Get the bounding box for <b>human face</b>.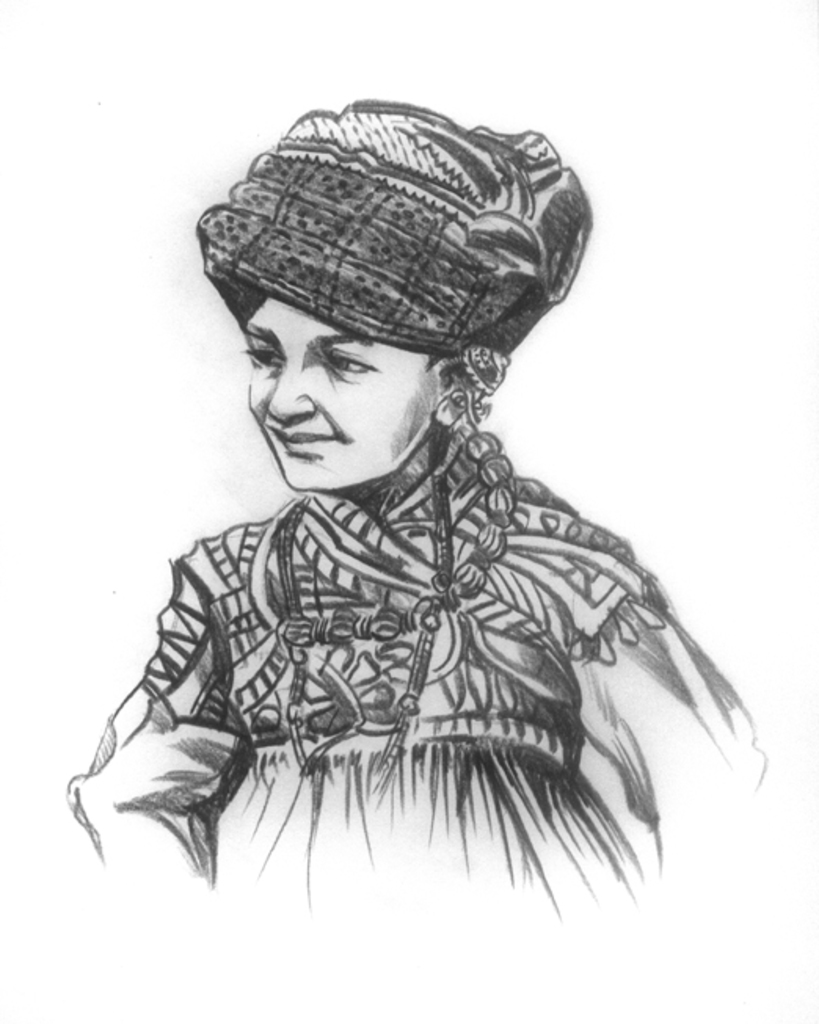
<box>248,296,435,491</box>.
